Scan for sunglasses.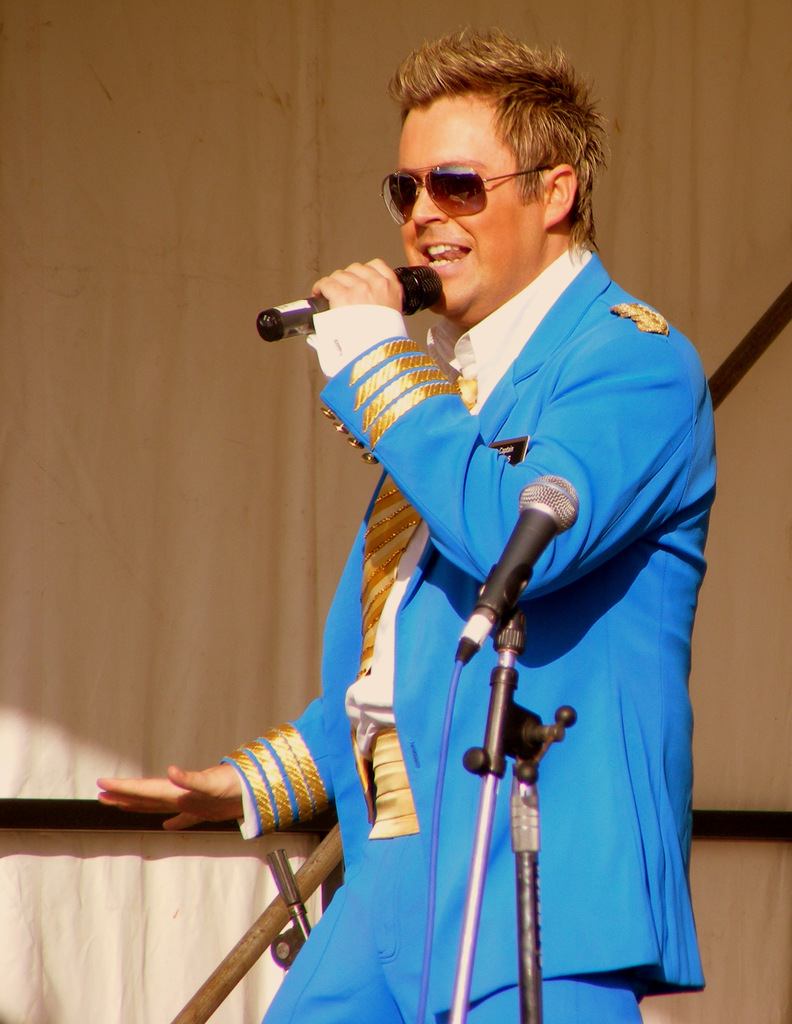
Scan result: x1=380, y1=158, x2=558, y2=225.
